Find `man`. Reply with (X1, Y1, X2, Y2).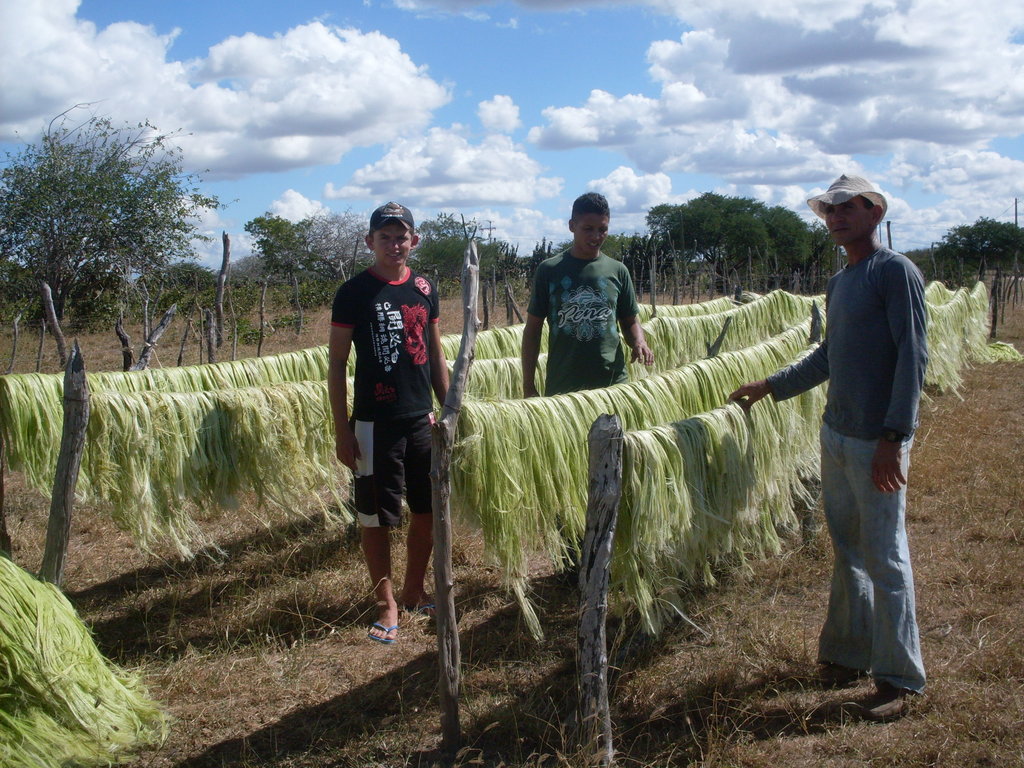
(728, 178, 928, 725).
